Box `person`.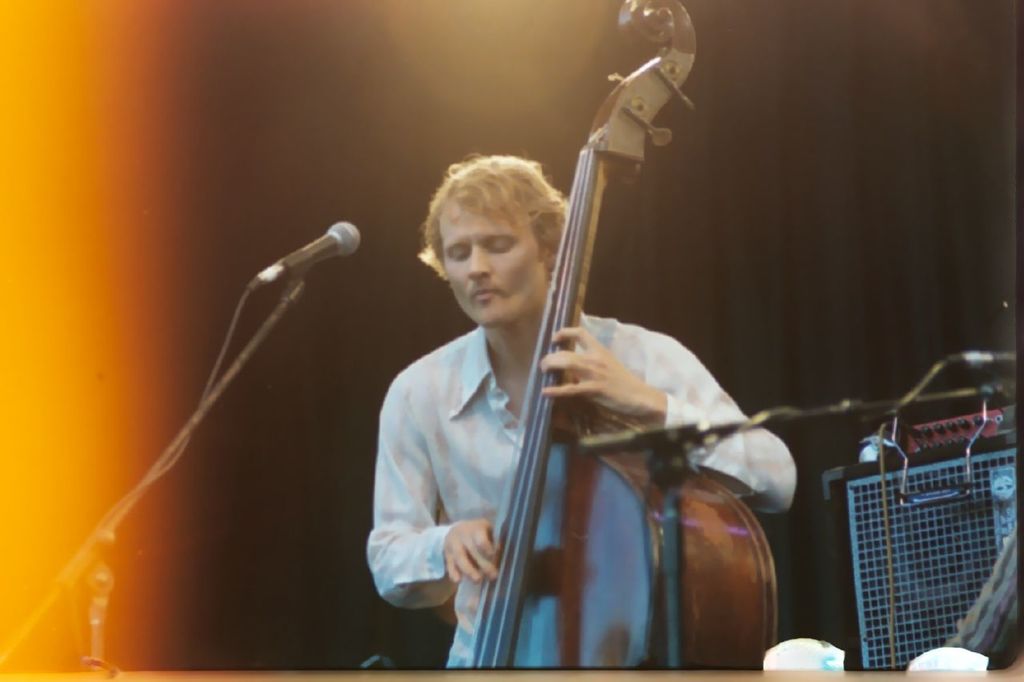
left=353, top=150, right=798, bottom=675.
